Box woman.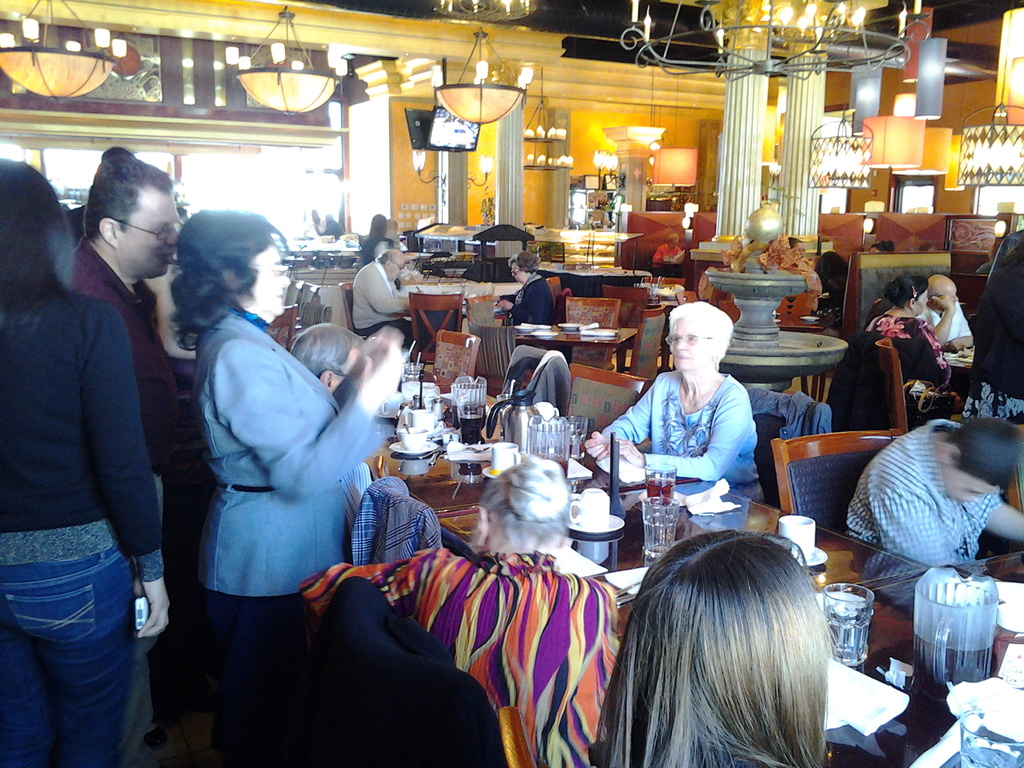
<box>157,194,420,767</box>.
